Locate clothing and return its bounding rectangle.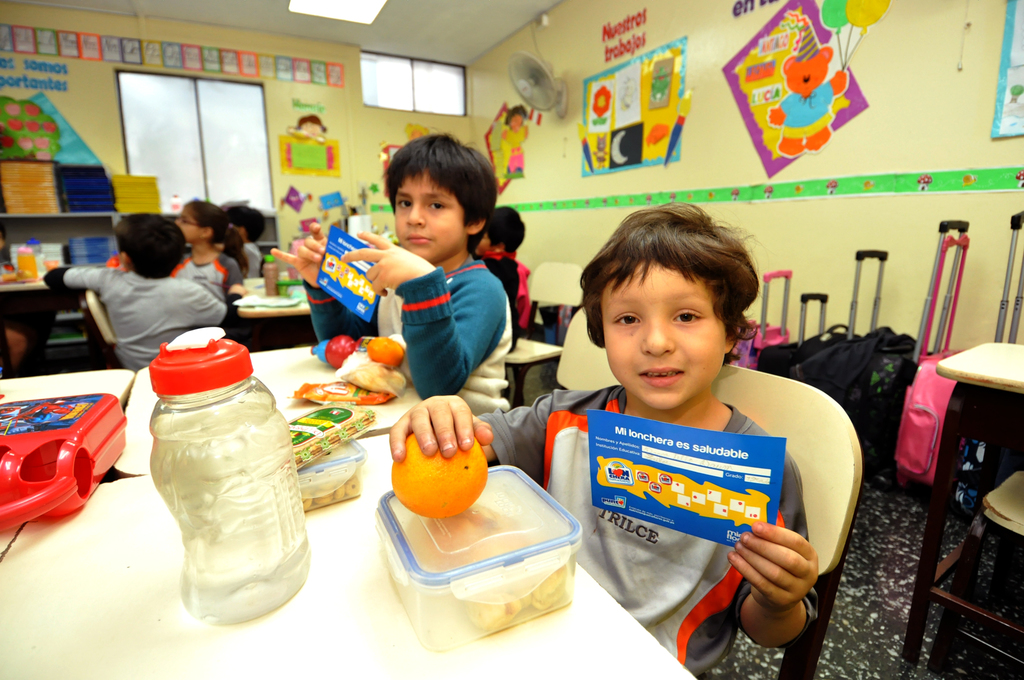
{"left": 479, "top": 382, "right": 820, "bottom": 679}.
